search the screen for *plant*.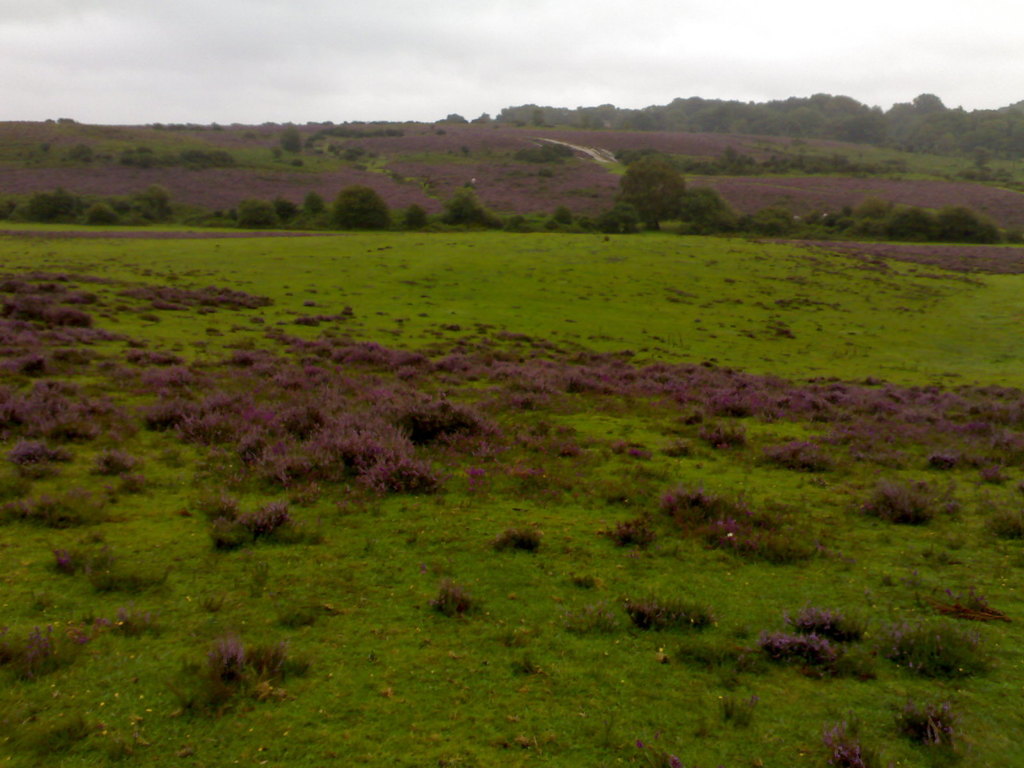
Found at BBox(10, 627, 87, 676).
